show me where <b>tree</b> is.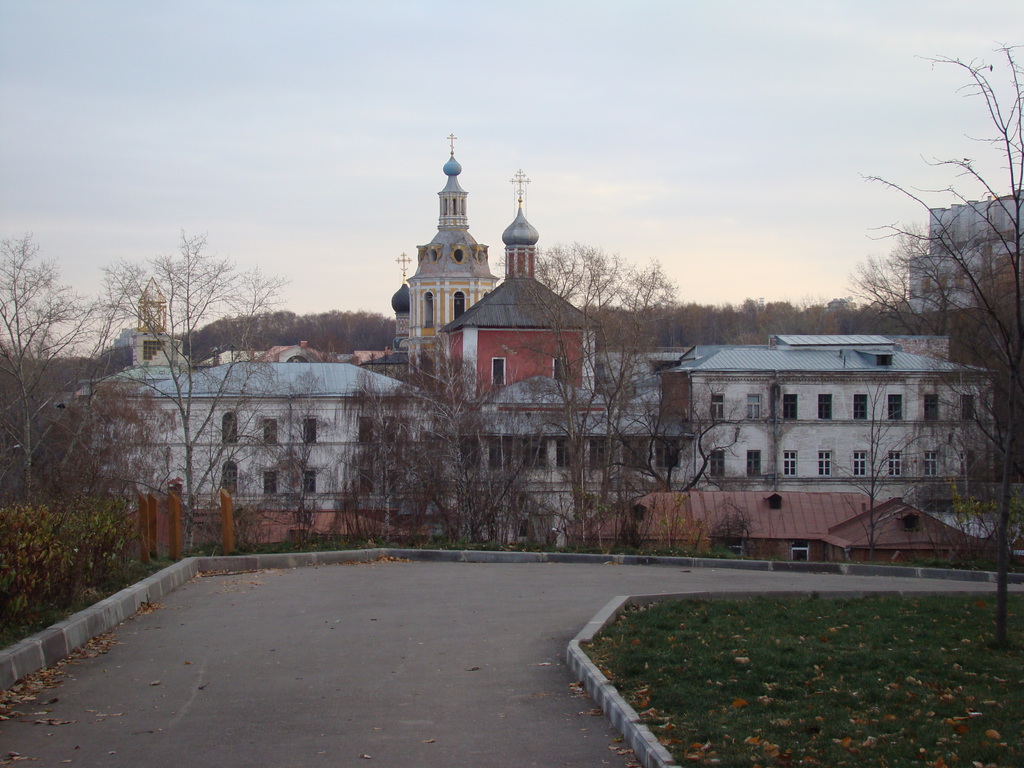
<b>tree</b> is at l=372, t=332, r=553, b=548.
